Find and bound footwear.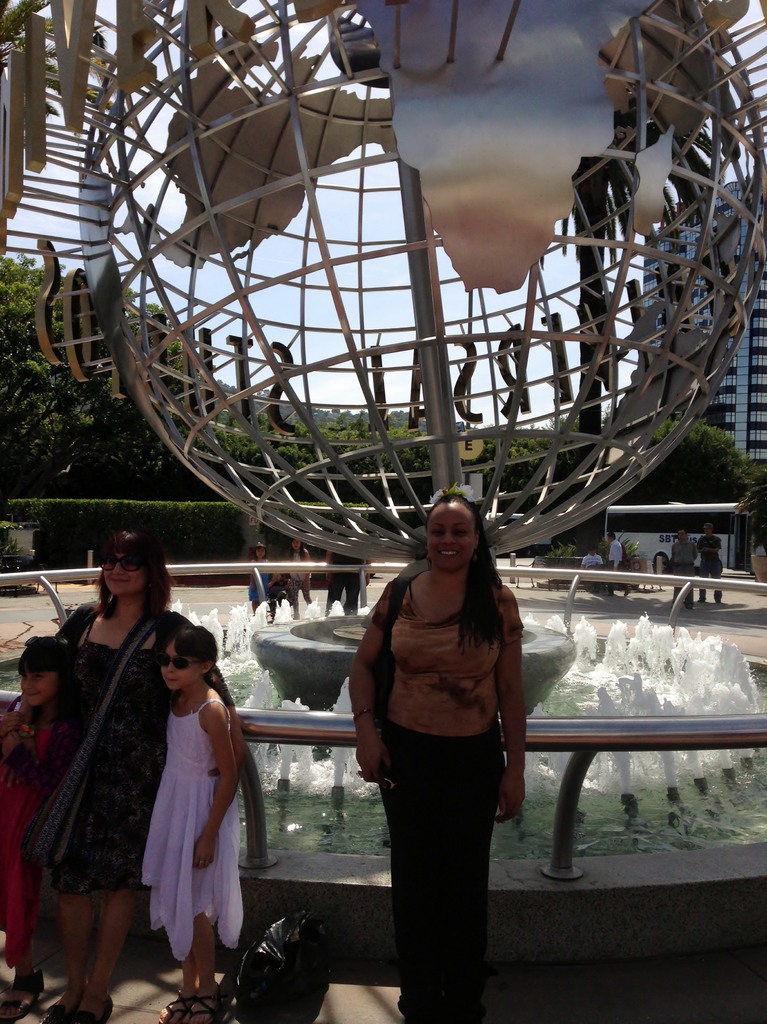
Bound: <box>175,986,238,1023</box>.
